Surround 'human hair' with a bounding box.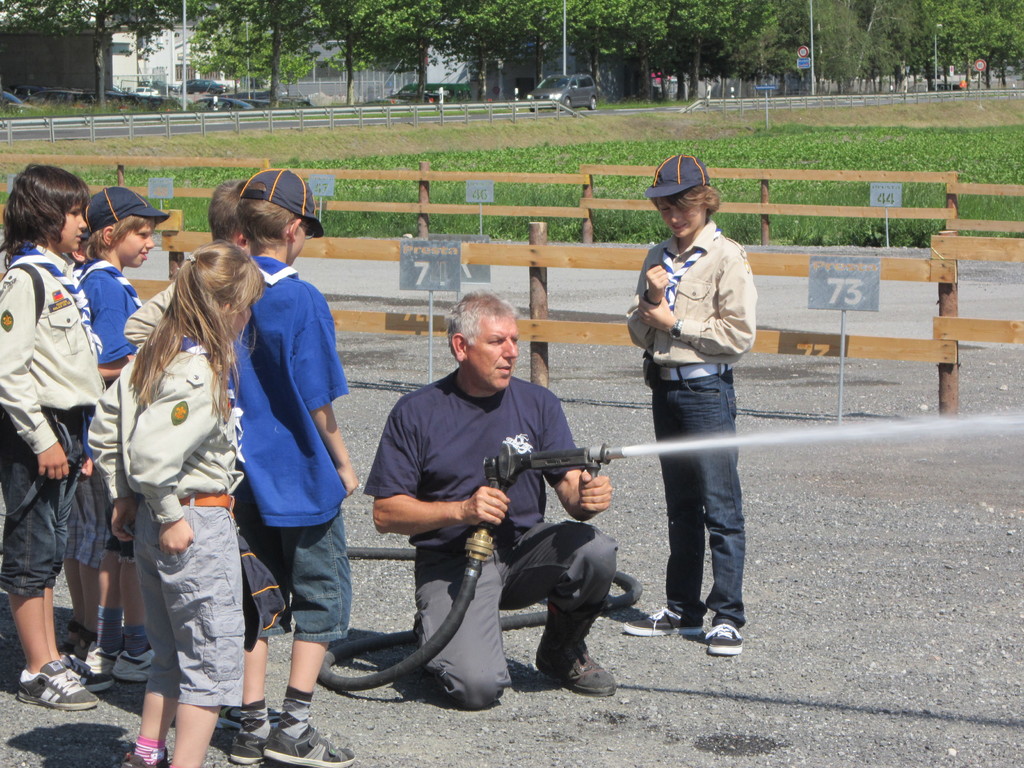
[x1=237, y1=181, x2=306, y2=249].
